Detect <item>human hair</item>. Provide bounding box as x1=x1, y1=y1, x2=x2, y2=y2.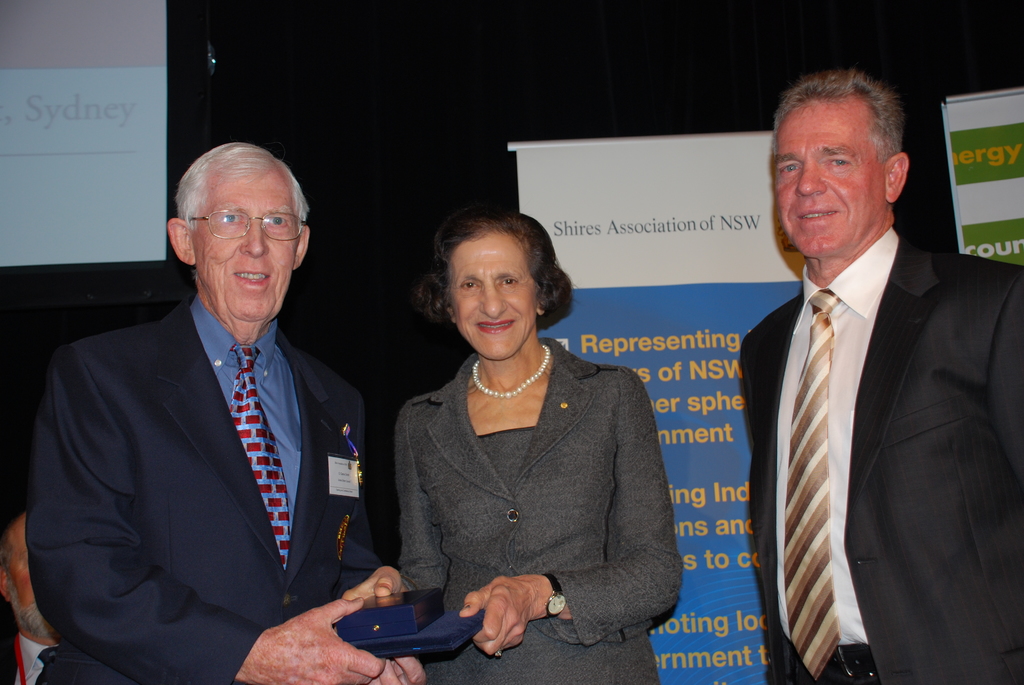
x1=421, y1=201, x2=563, y2=345.
